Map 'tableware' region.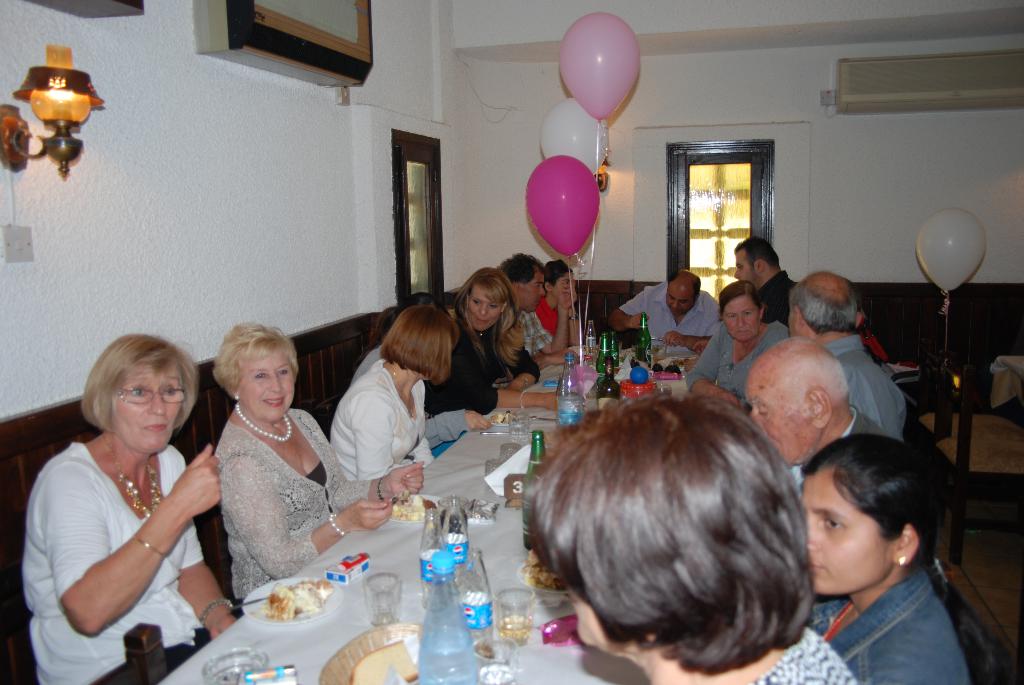
Mapped to box=[493, 586, 536, 646].
